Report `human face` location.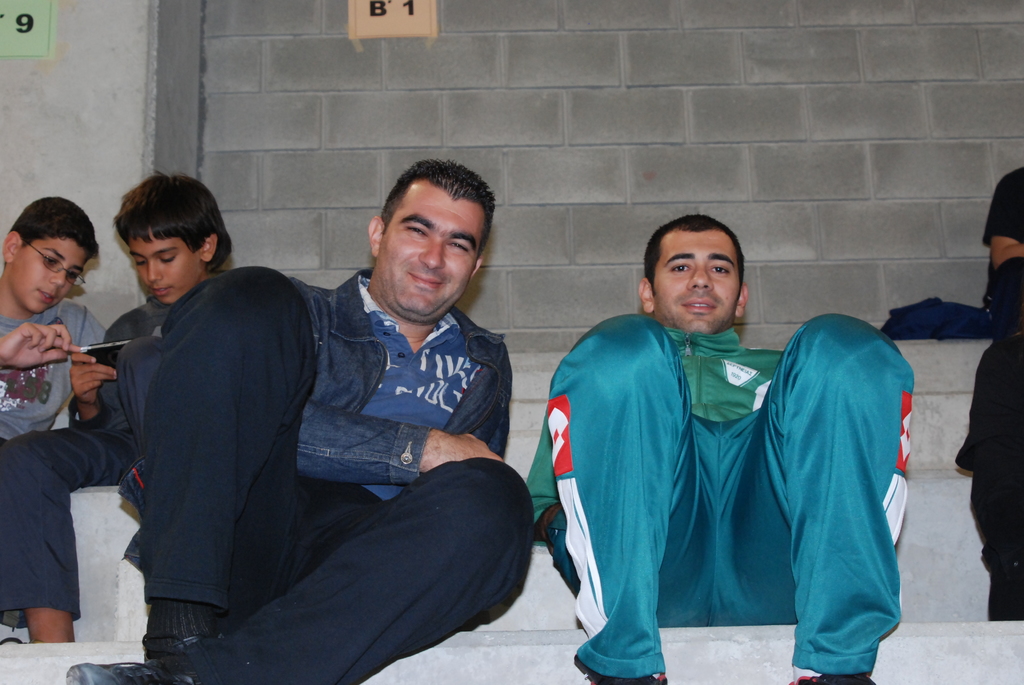
Report: select_region(127, 232, 202, 305).
